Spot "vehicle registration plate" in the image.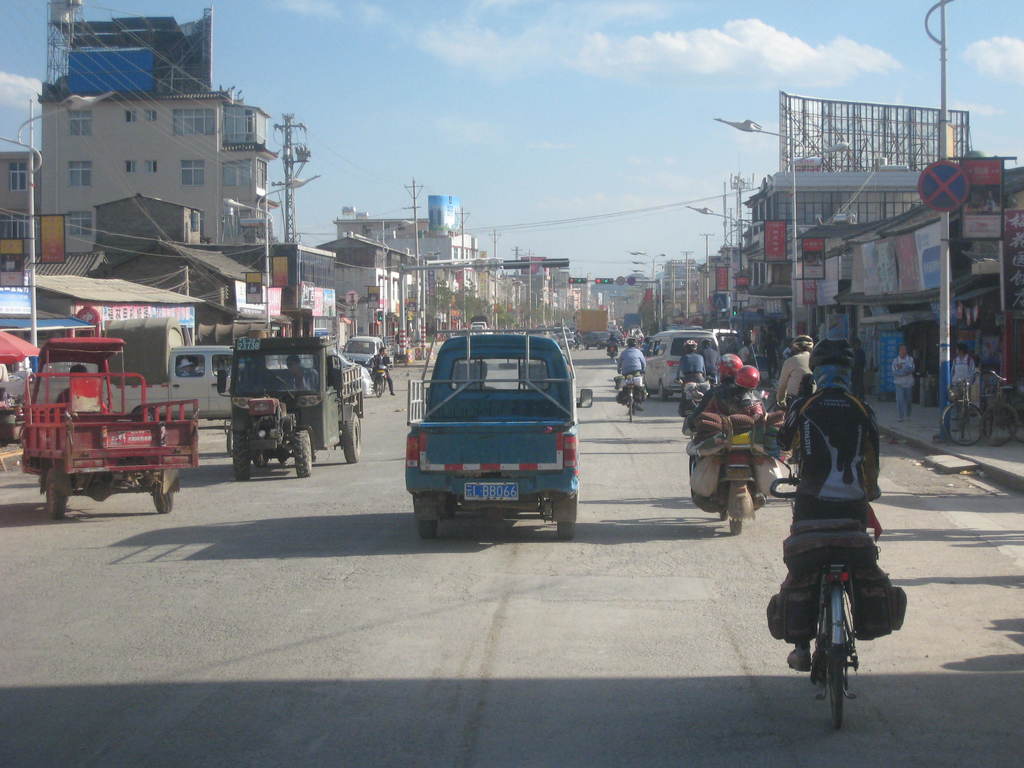
"vehicle registration plate" found at BBox(463, 481, 520, 502).
